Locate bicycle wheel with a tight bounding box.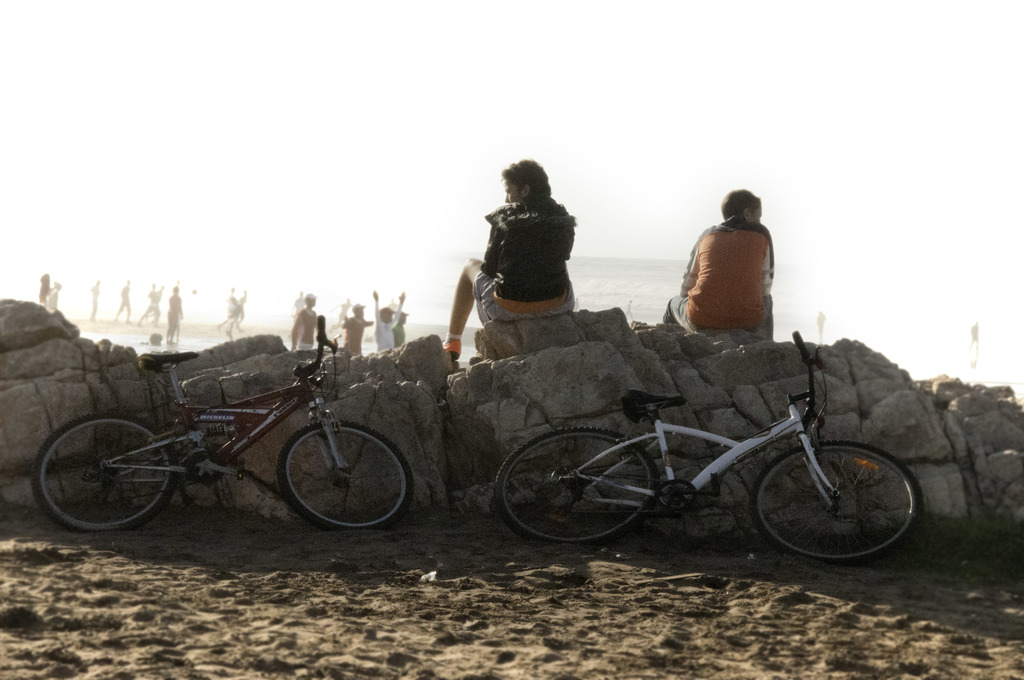
box(484, 419, 659, 542).
